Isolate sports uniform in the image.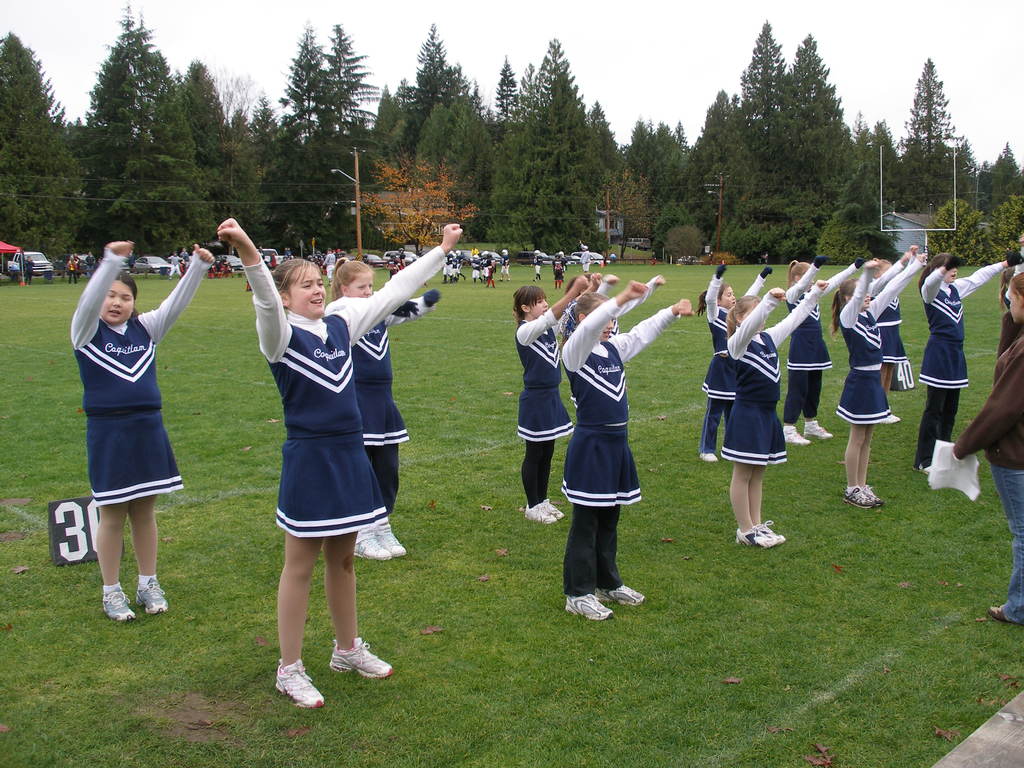
Isolated region: locate(344, 306, 422, 535).
